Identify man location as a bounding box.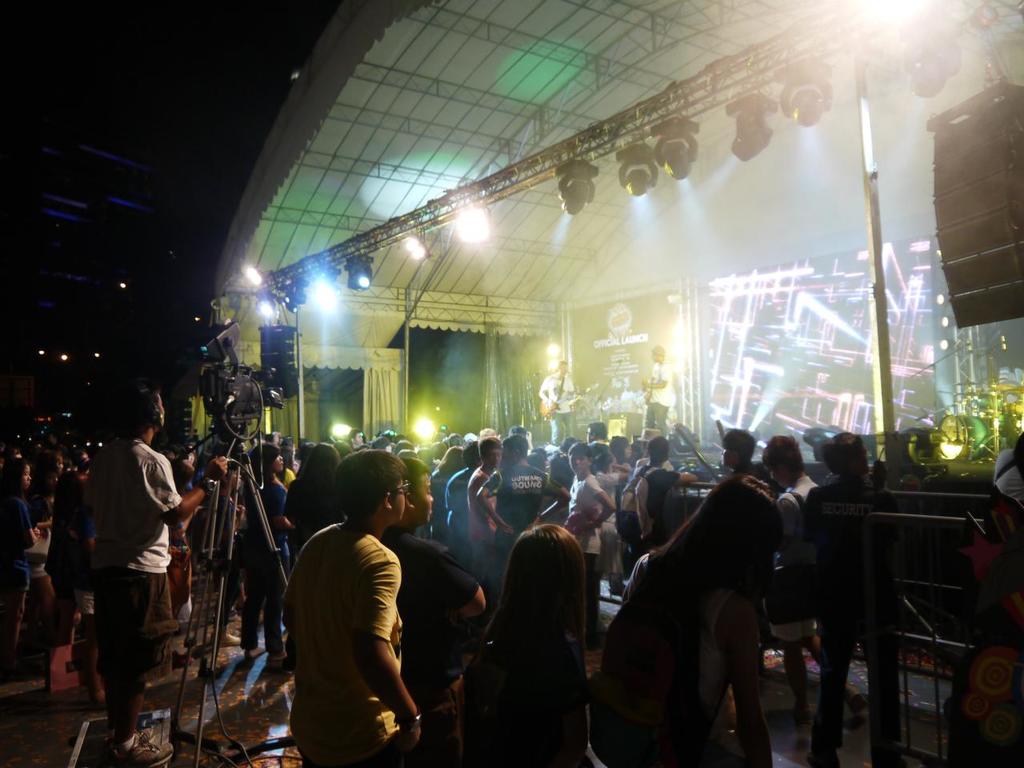
<box>290,450,422,767</box>.
